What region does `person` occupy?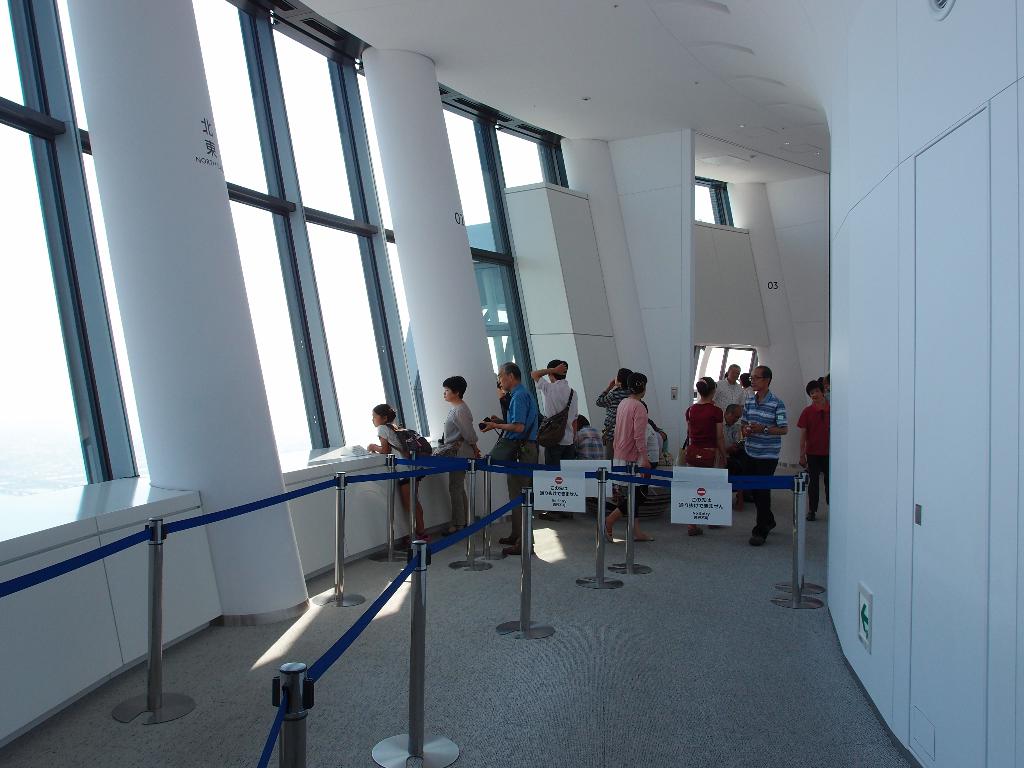
<region>795, 381, 837, 523</region>.
